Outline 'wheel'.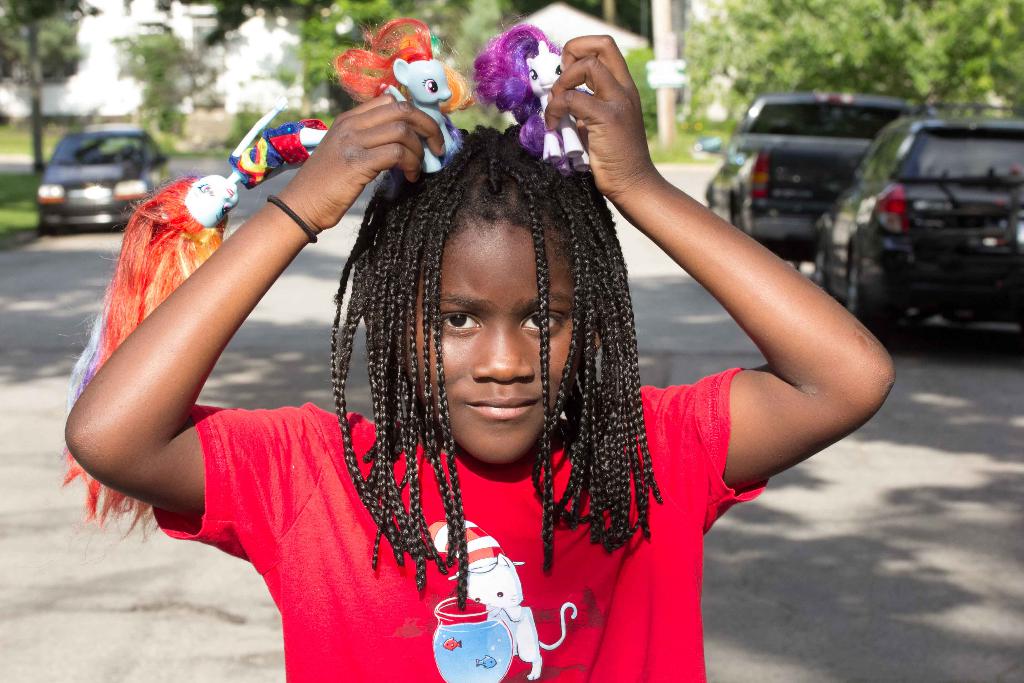
Outline: 815, 246, 828, 288.
